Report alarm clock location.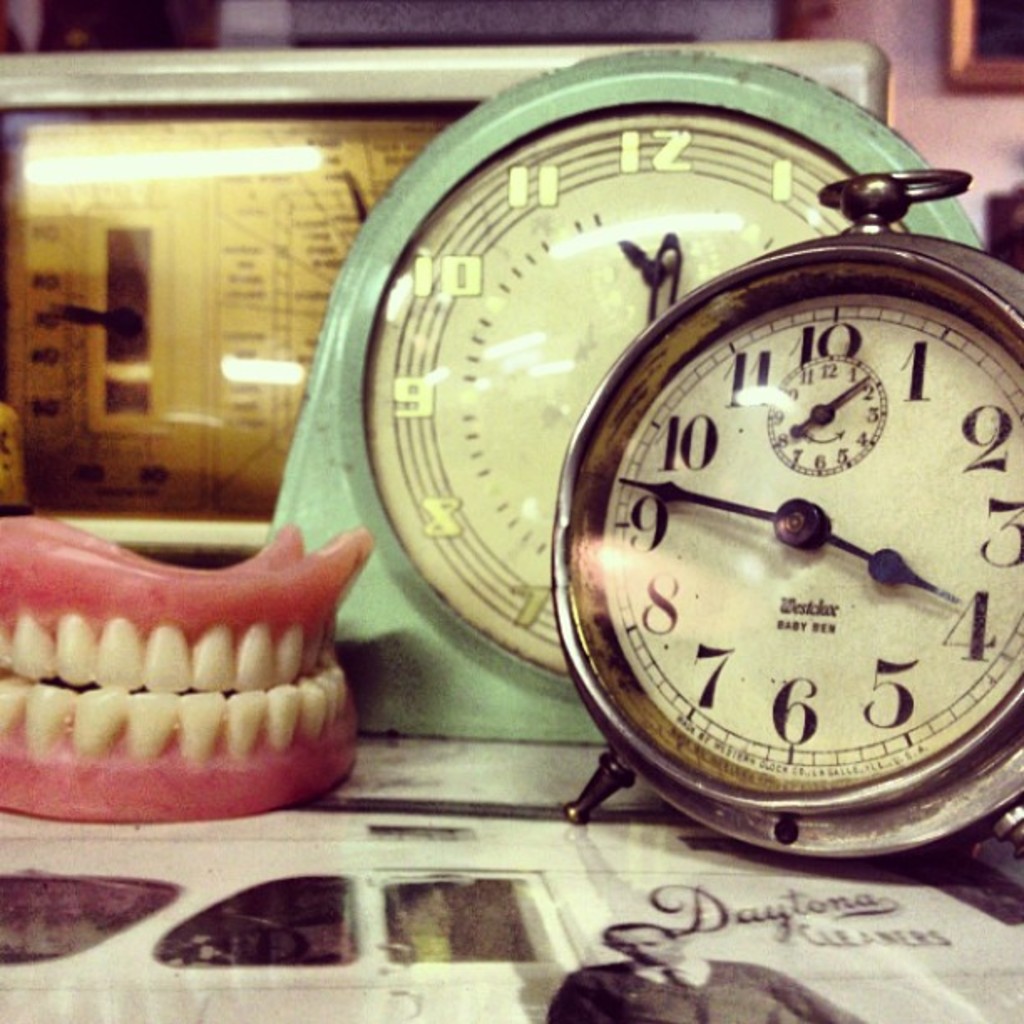
Report: bbox=[540, 157, 1023, 860].
